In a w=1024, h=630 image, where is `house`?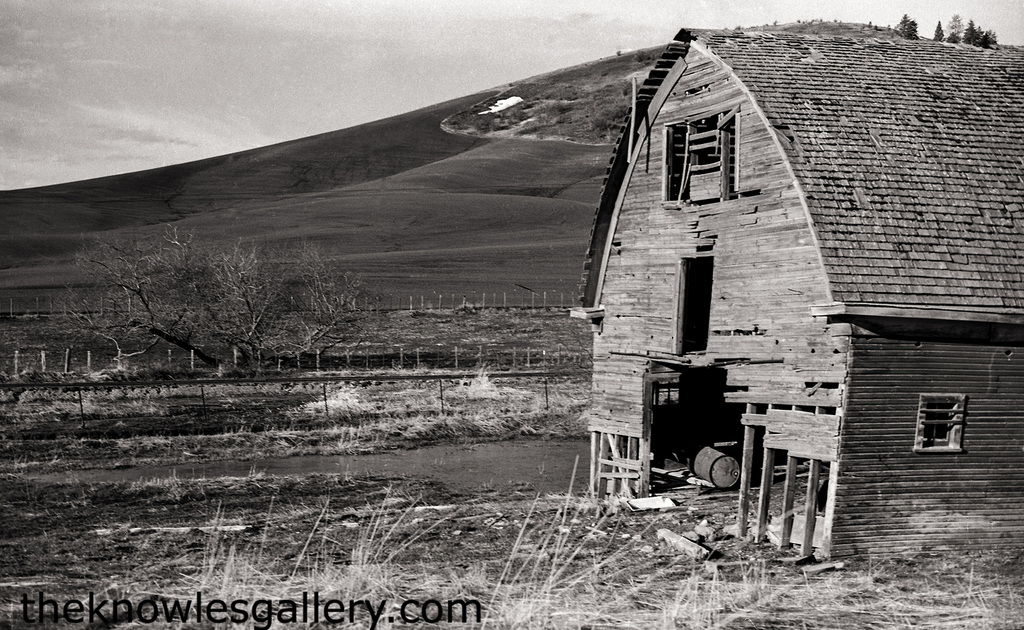
x1=560, y1=28, x2=1023, y2=575.
